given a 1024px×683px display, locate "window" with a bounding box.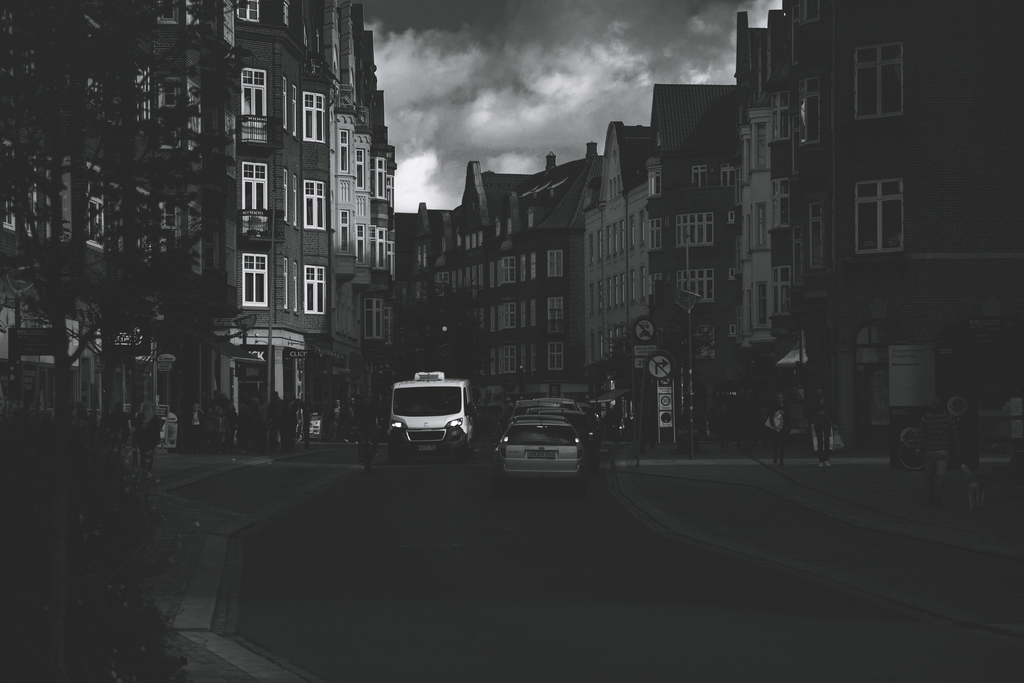
Located: [743,202,773,258].
